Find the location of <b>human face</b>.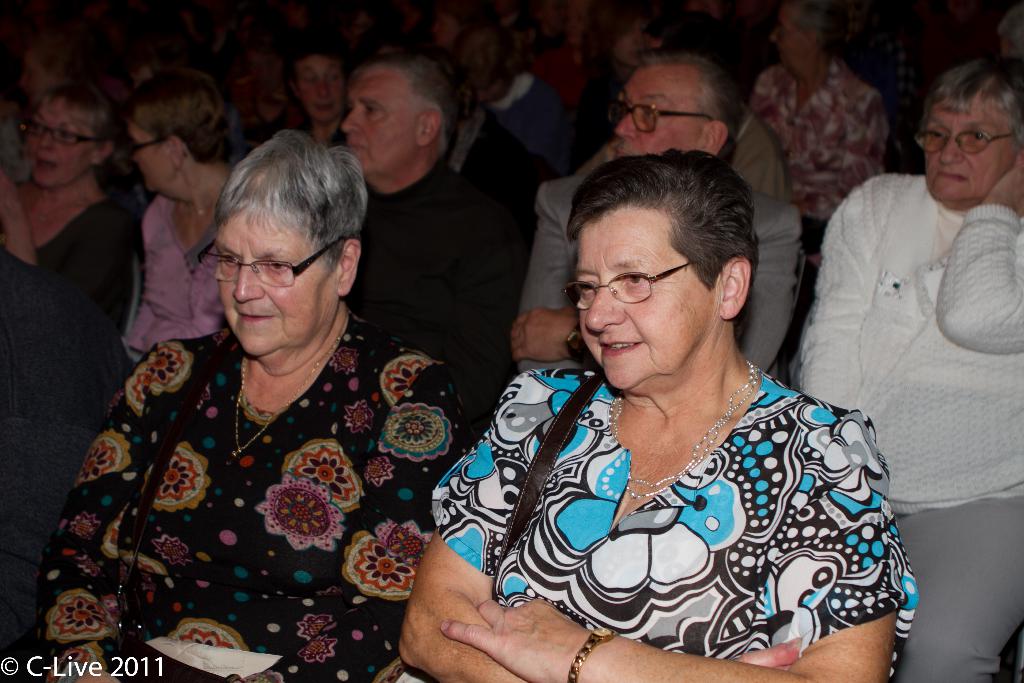
Location: {"x1": 614, "y1": 63, "x2": 698, "y2": 158}.
